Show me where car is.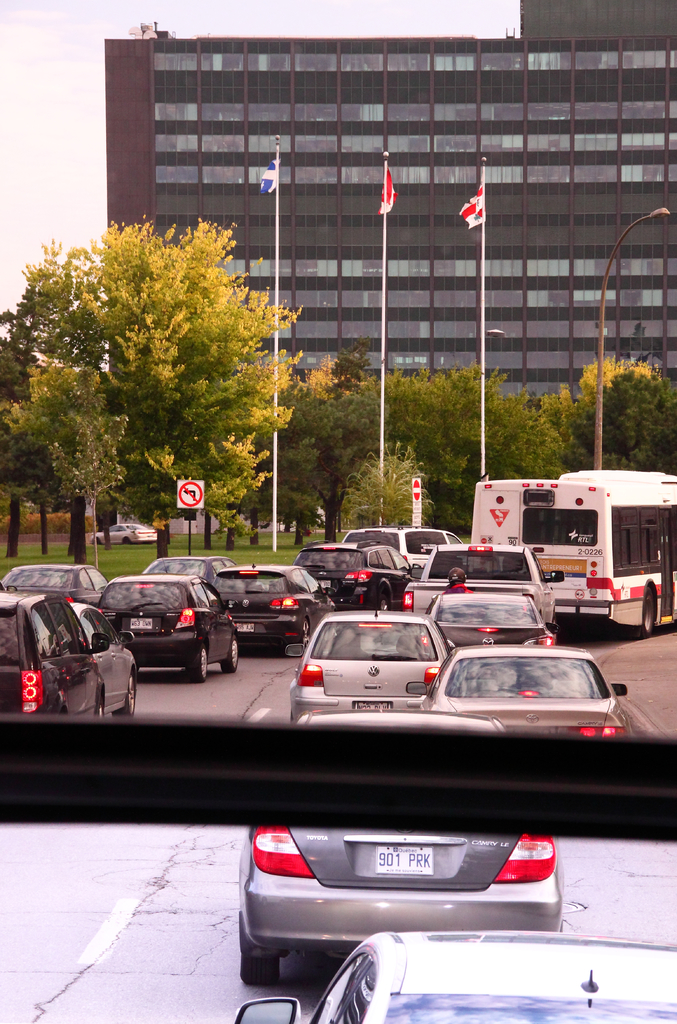
car is at (left=231, top=822, right=560, bottom=980).
